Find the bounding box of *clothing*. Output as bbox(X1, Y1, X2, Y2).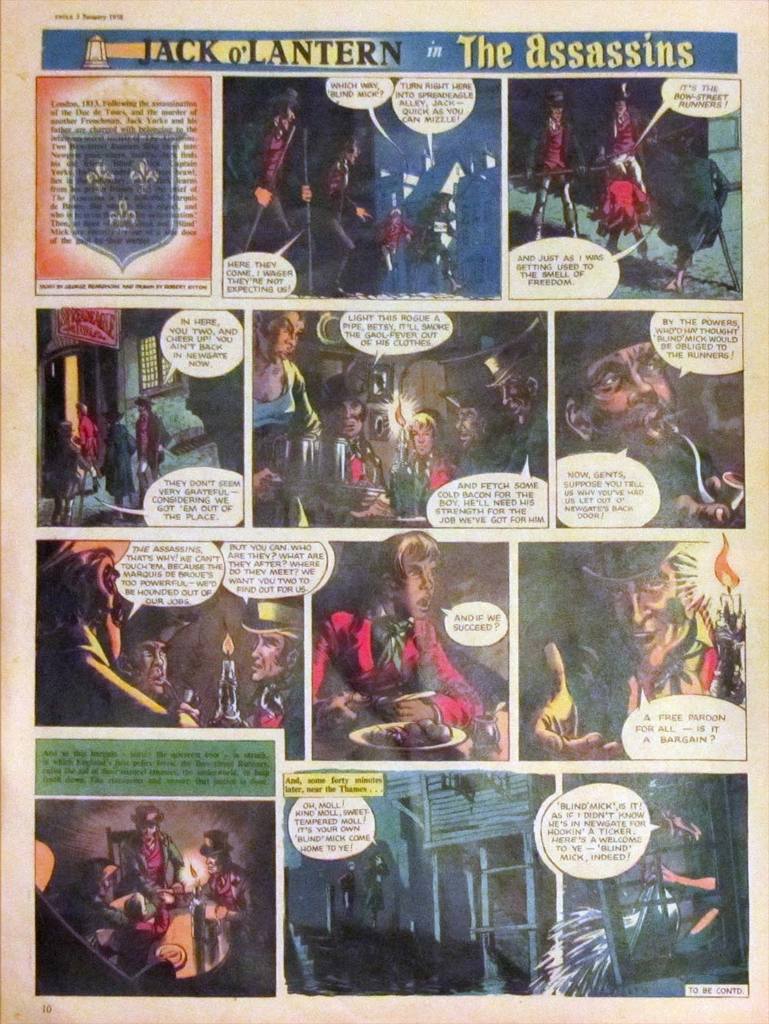
bbox(120, 835, 183, 907).
